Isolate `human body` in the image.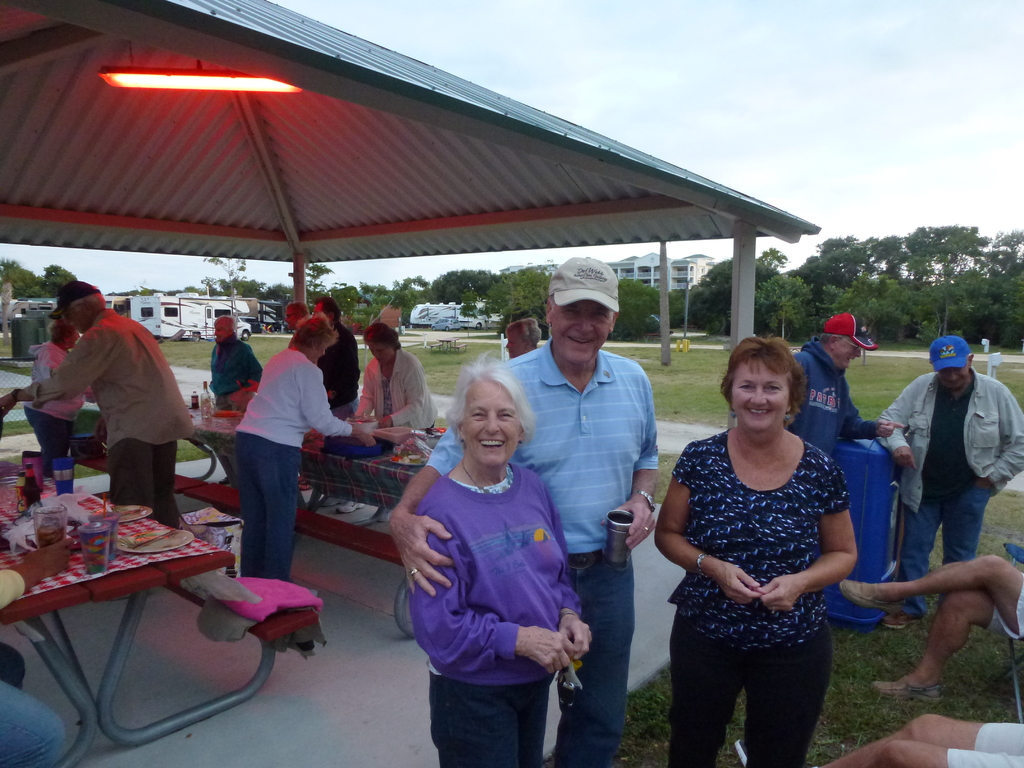
Isolated region: {"left": 868, "top": 333, "right": 1023, "bottom": 631}.
